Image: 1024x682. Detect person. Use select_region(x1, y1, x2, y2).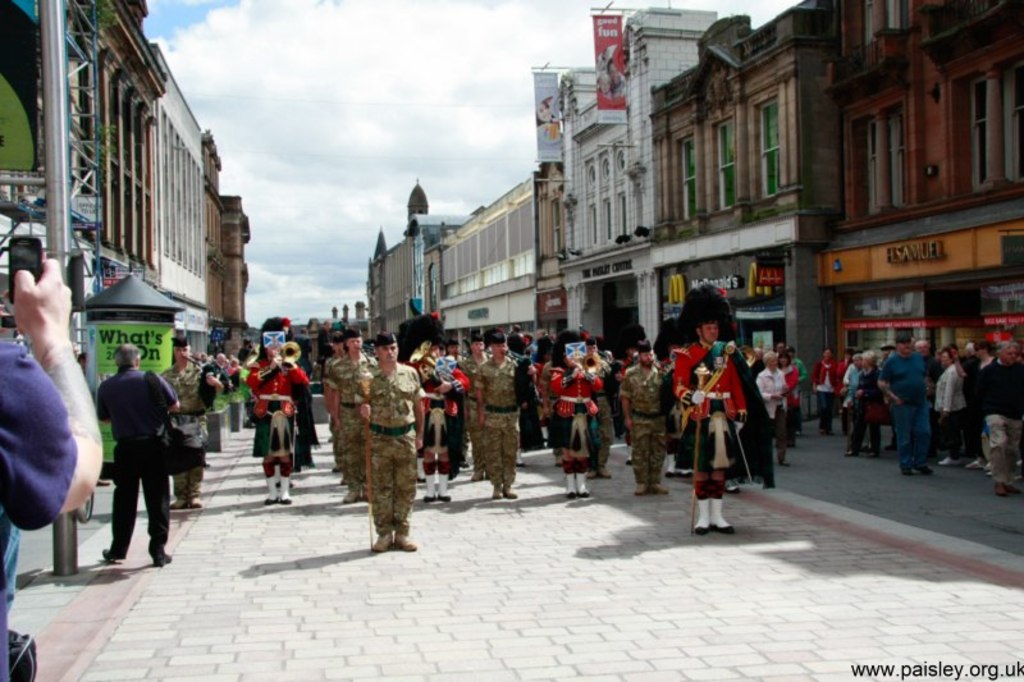
select_region(360, 328, 429, 550).
